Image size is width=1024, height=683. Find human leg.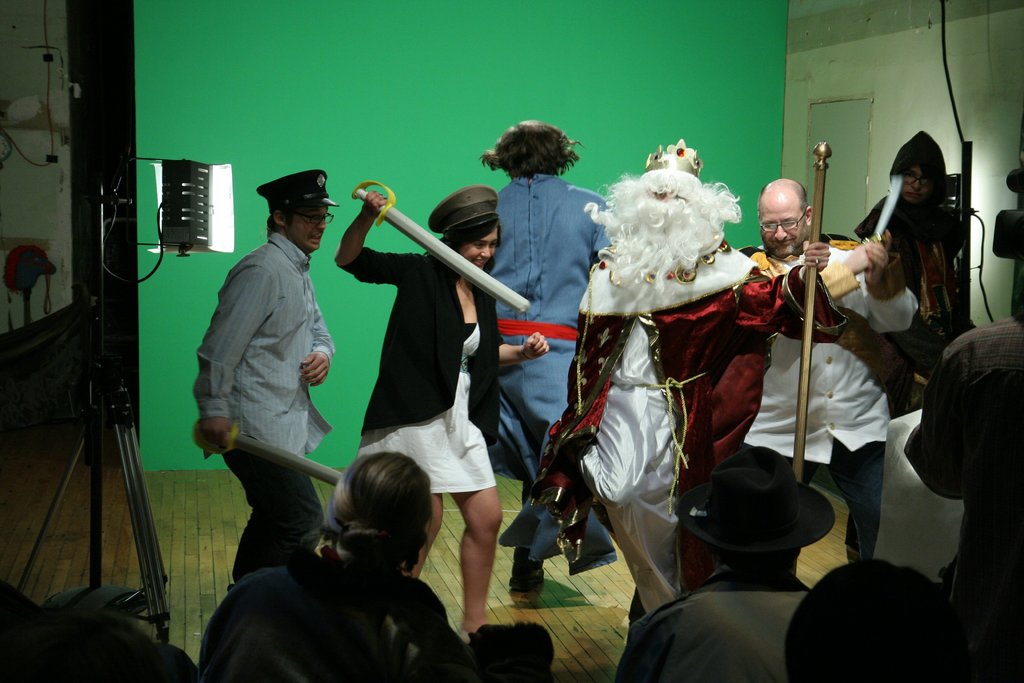
box(452, 486, 507, 630).
